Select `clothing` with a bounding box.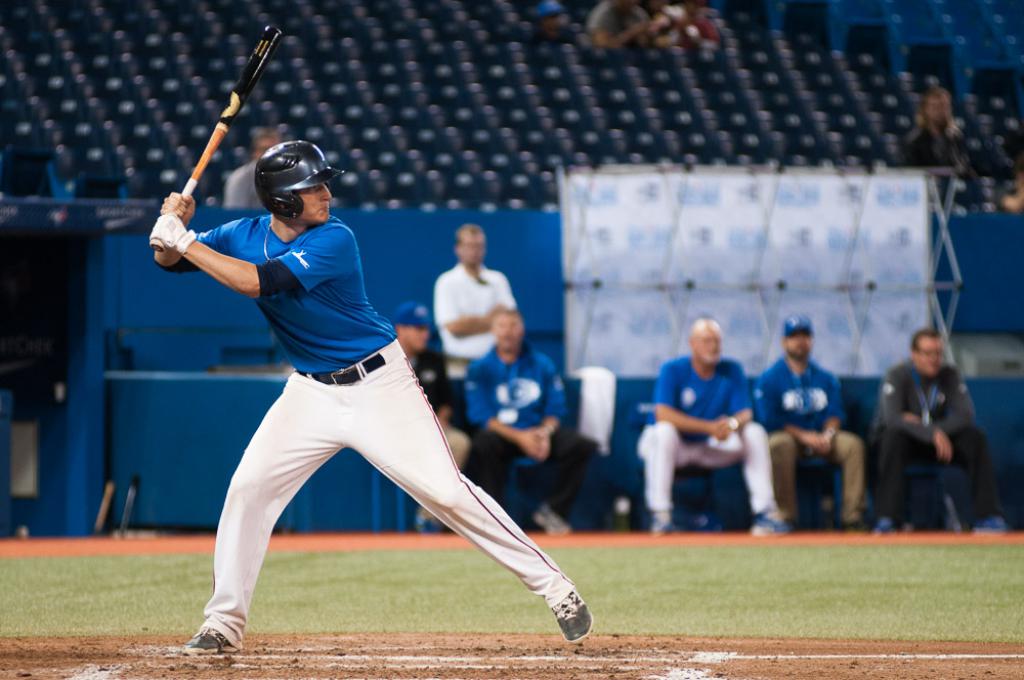
BBox(469, 343, 589, 510).
